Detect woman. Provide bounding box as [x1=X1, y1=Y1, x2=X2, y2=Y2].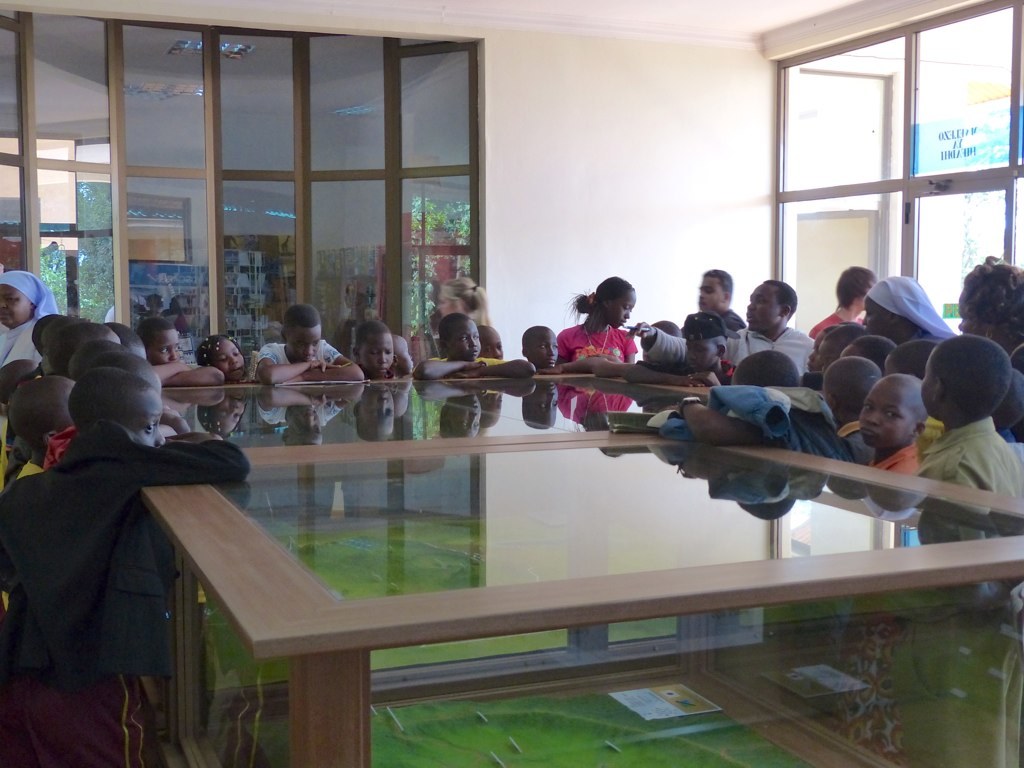
[x1=855, y1=271, x2=958, y2=358].
